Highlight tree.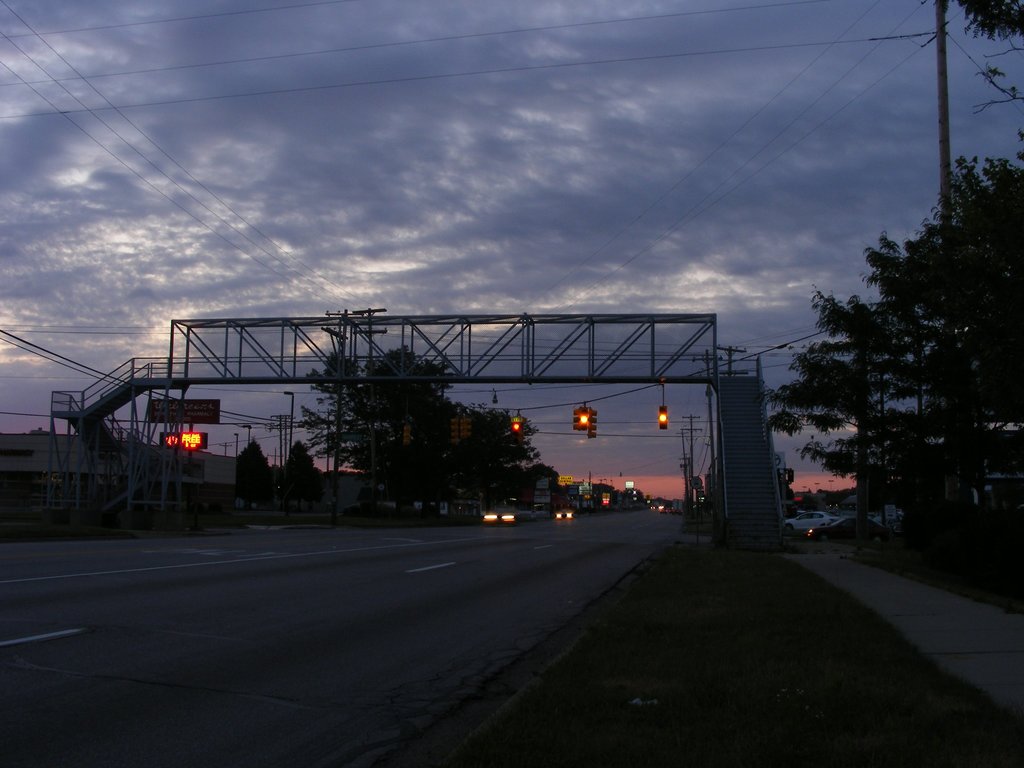
Highlighted region: pyautogui.locateOnScreen(296, 343, 378, 466).
